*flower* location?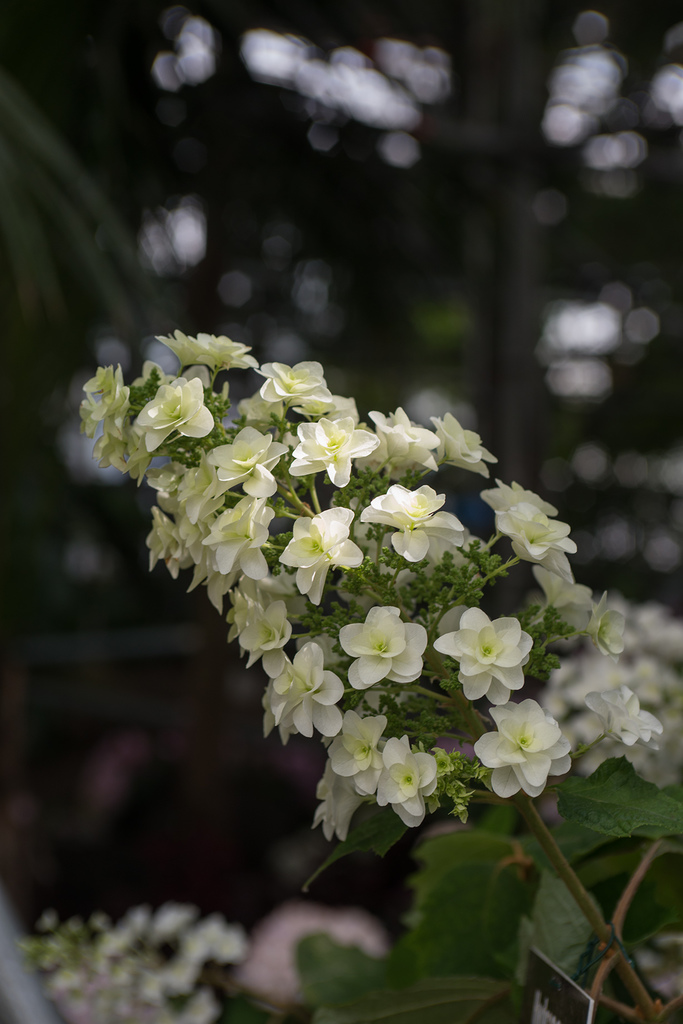
<box>478,704,582,815</box>
